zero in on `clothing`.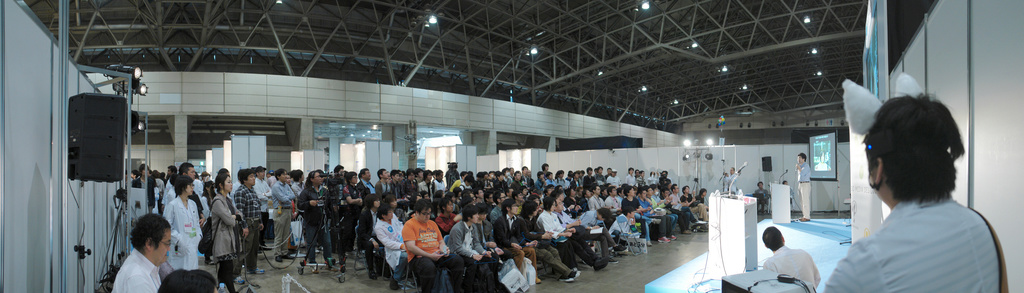
Zeroed in: bbox=[604, 208, 644, 249].
